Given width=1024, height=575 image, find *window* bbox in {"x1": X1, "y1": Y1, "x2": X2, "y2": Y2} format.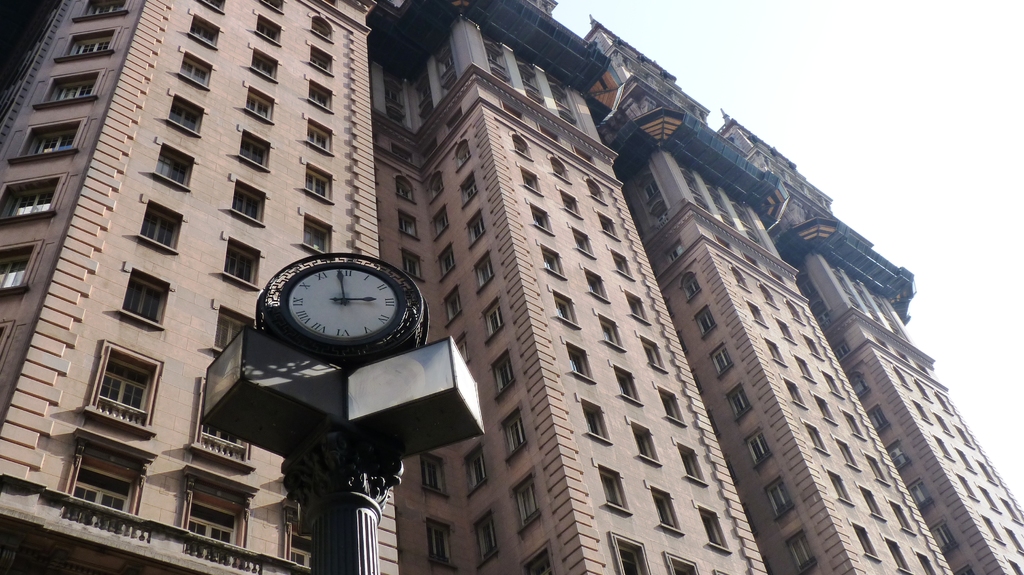
{"x1": 566, "y1": 223, "x2": 595, "y2": 260}.
